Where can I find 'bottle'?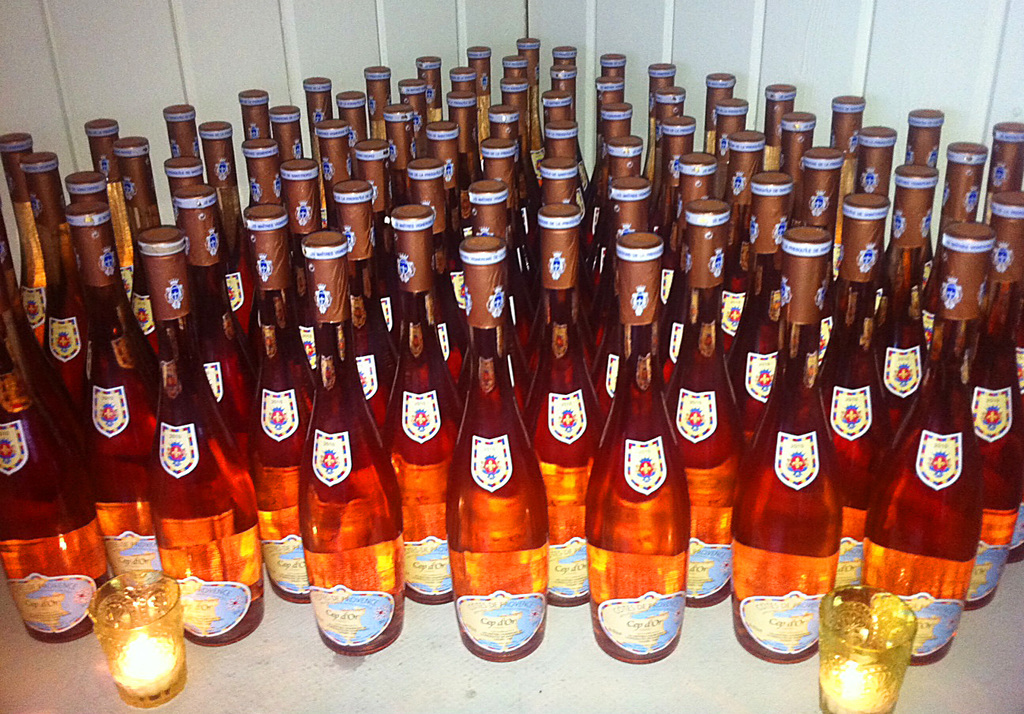
You can find it at box(664, 152, 725, 259).
